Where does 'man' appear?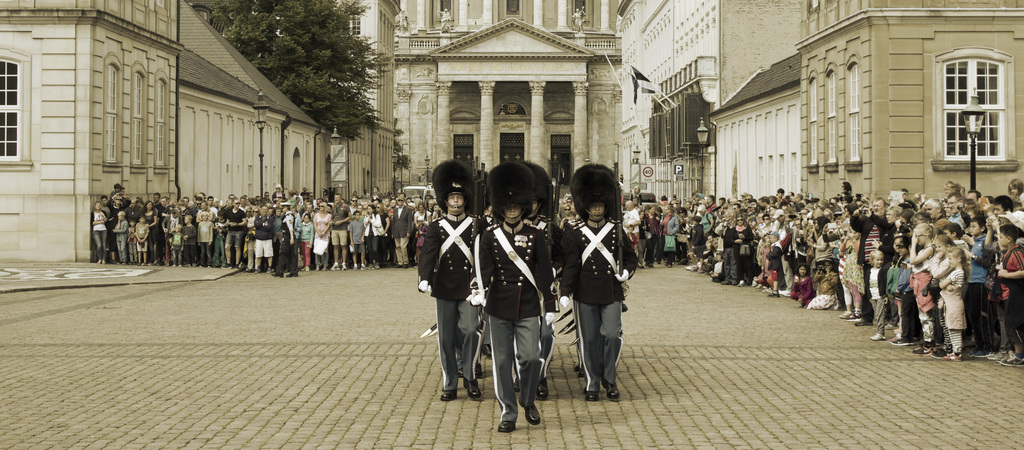
Appears at bbox=[125, 197, 143, 266].
